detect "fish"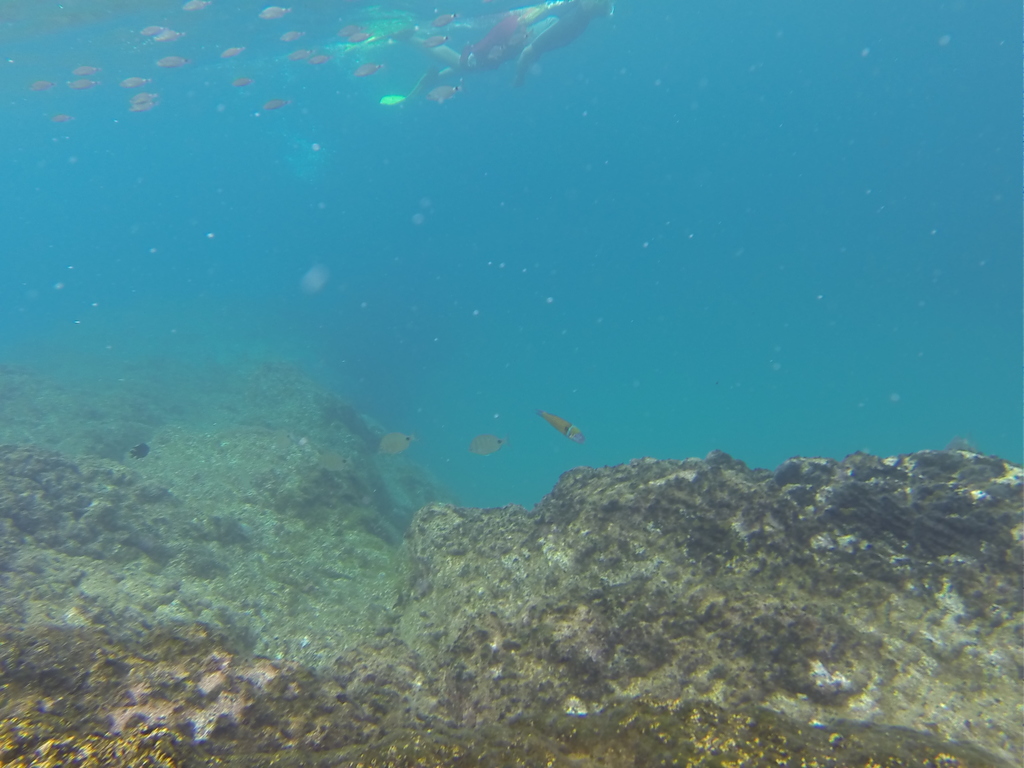
[x1=135, y1=89, x2=152, y2=99]
